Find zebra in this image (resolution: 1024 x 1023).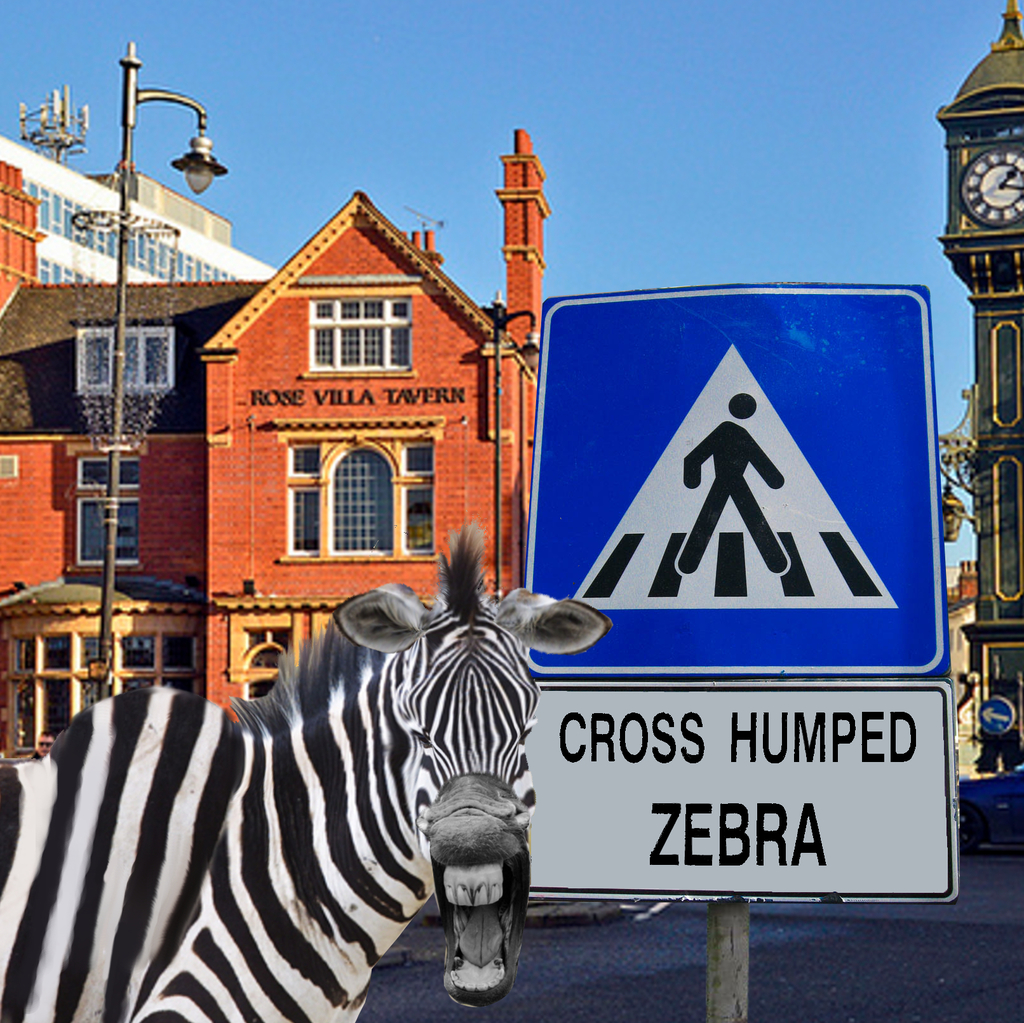
[0,522,616,1022].
